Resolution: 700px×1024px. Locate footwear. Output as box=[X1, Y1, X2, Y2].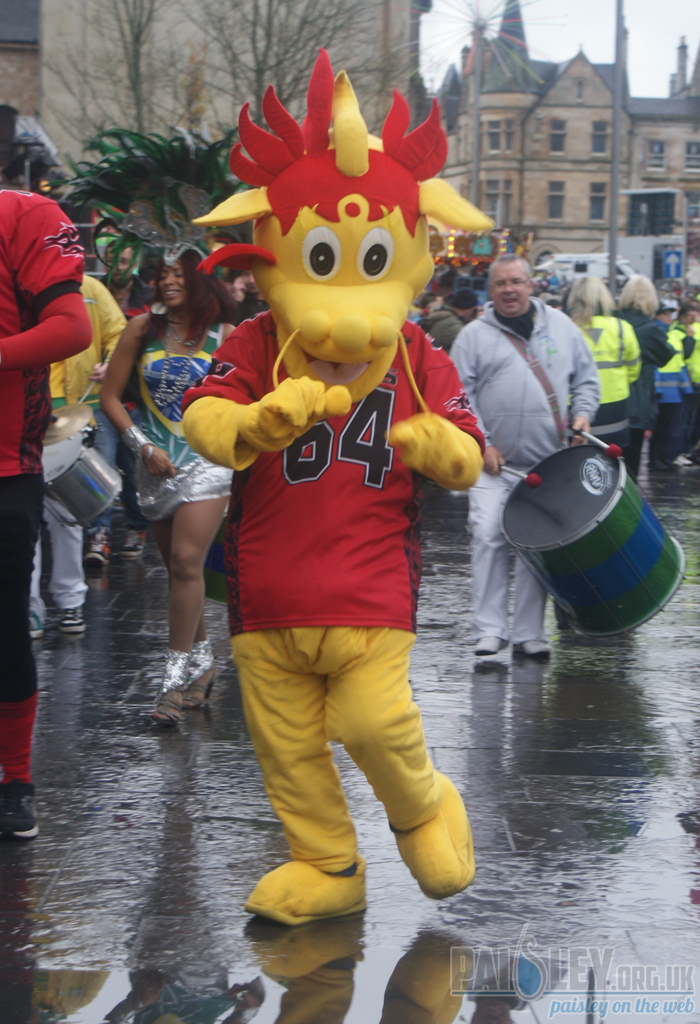
box=[513, 645, 549, 659].
